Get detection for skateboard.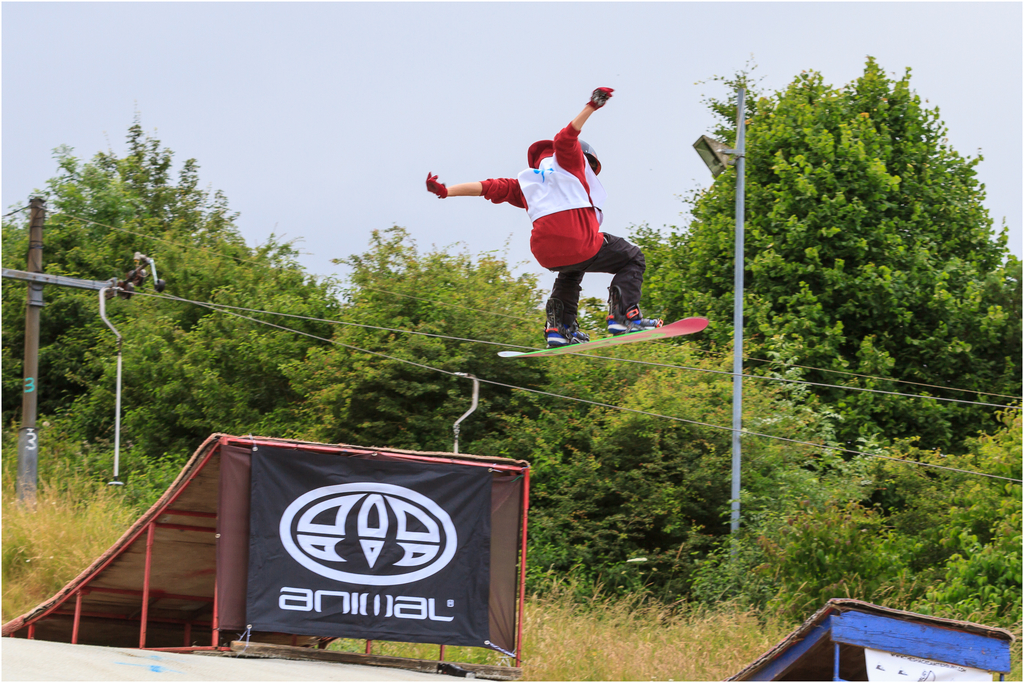
Detection: {"x1": 497, "y1": 317, "x2": 708, "y2": 357}.
